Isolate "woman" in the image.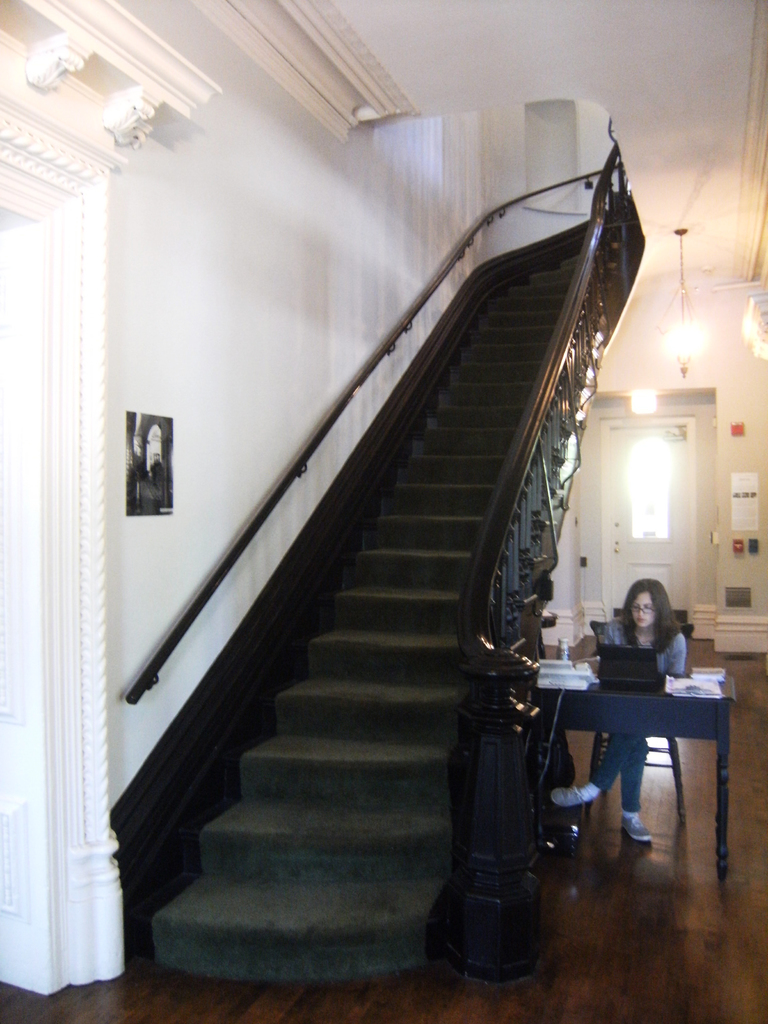
Isolated region: (551,575,685,842).
